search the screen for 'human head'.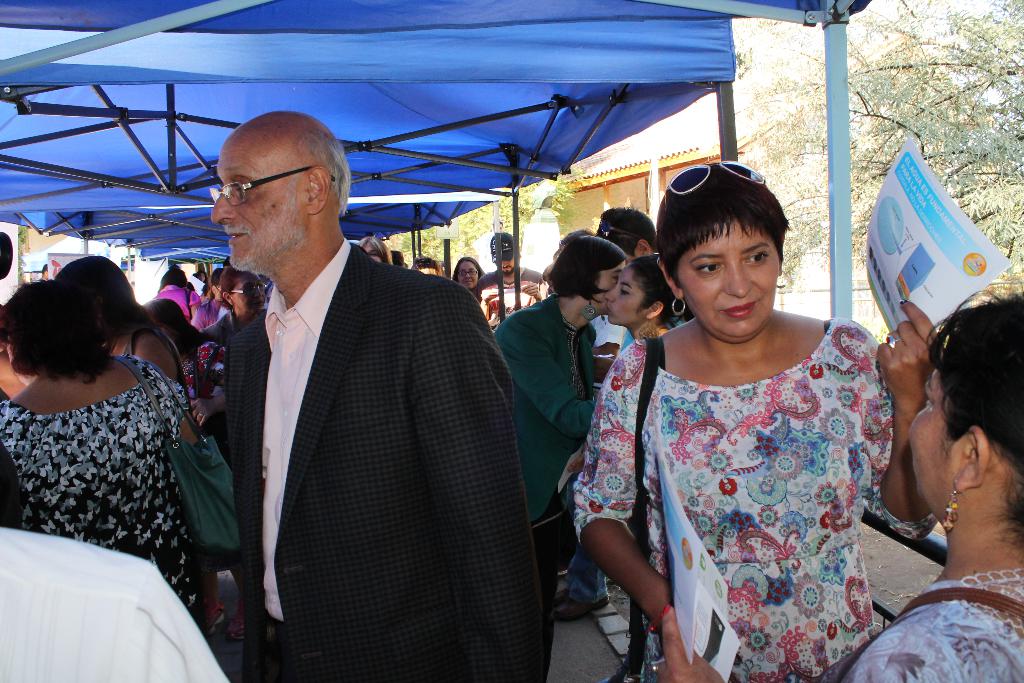
Found at bbox=[212, 108, 347, 272].
